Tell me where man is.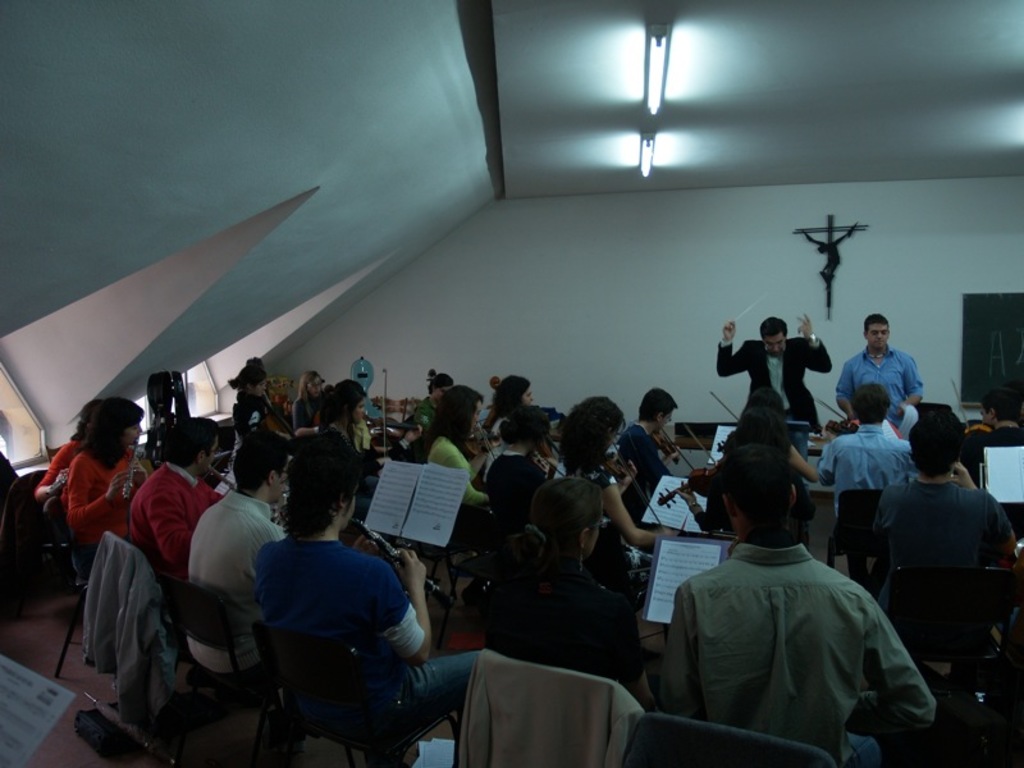
man is at 716, 314, 836, 457.
